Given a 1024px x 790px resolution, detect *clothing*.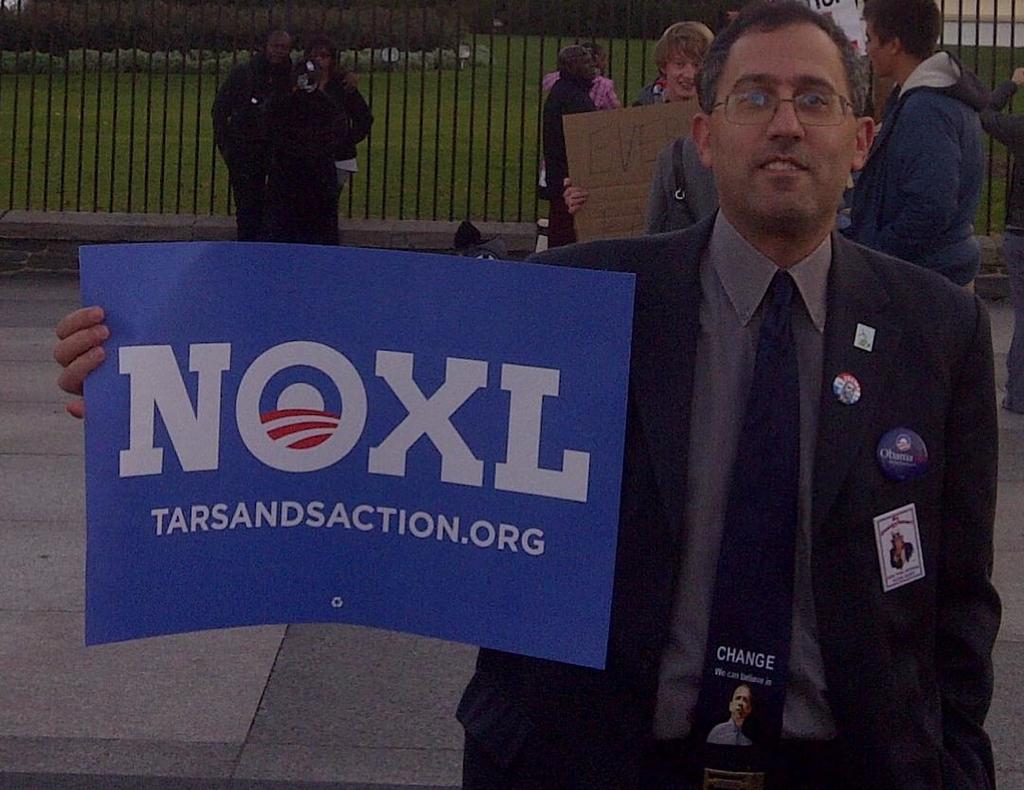
crop(703, 721, 752, 747).
